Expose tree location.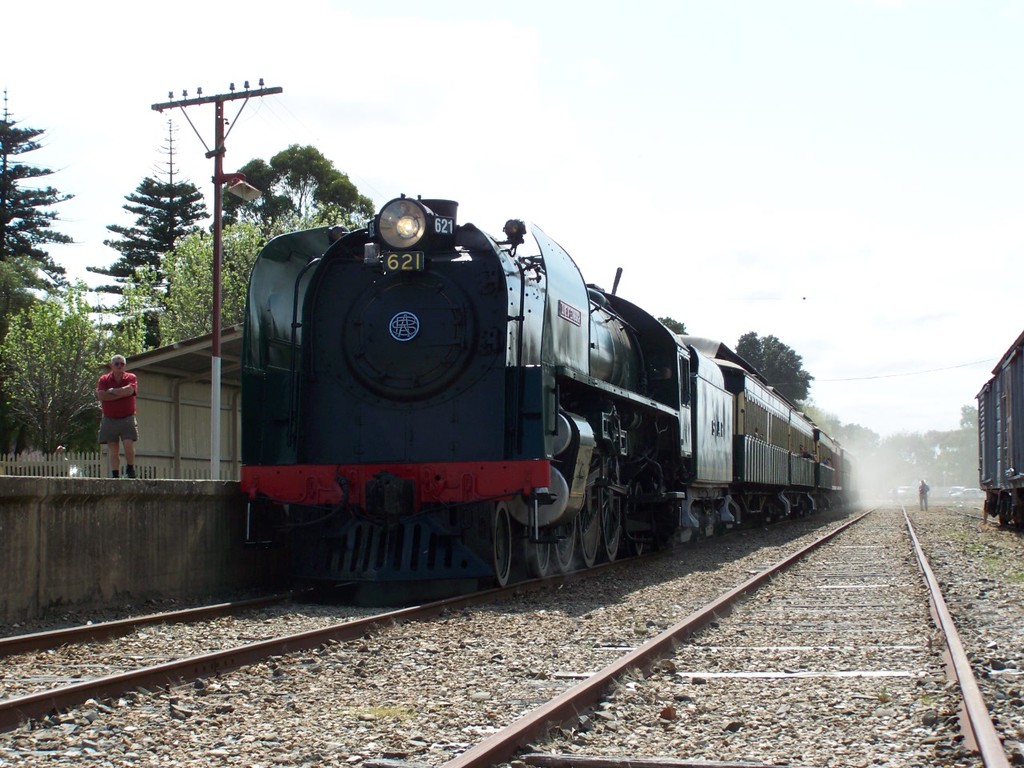
Exposed at l=658, t=314, r=690, b=335.
